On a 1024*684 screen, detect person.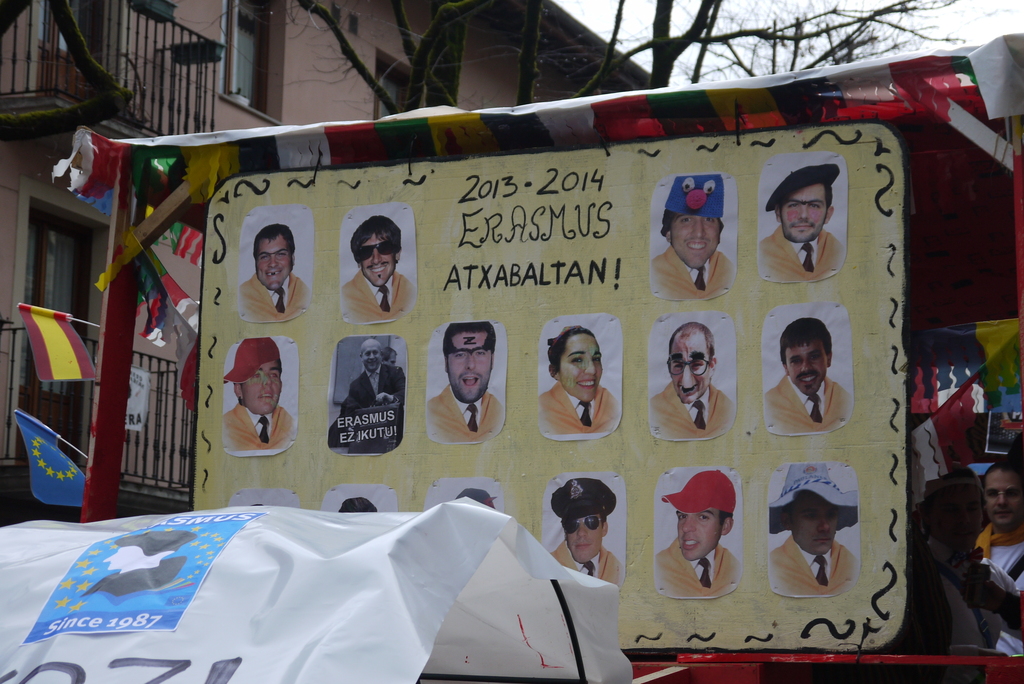
box=[771, 466, 856, 594].
